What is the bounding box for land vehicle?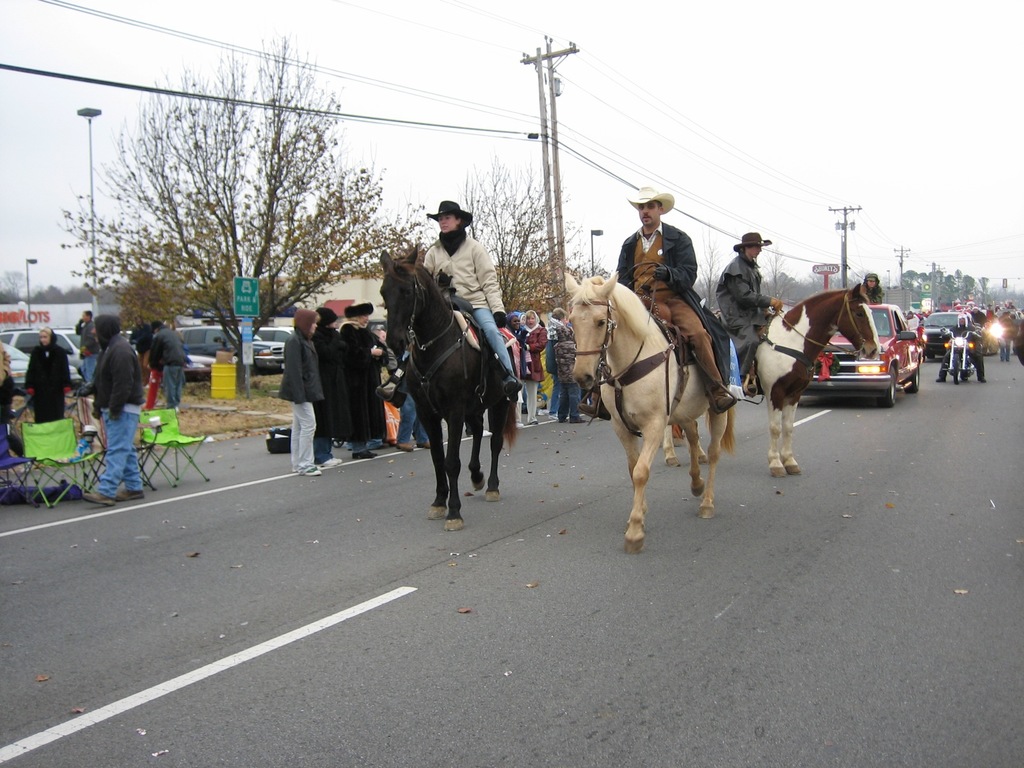
locate(941, 324, 982, 385).
